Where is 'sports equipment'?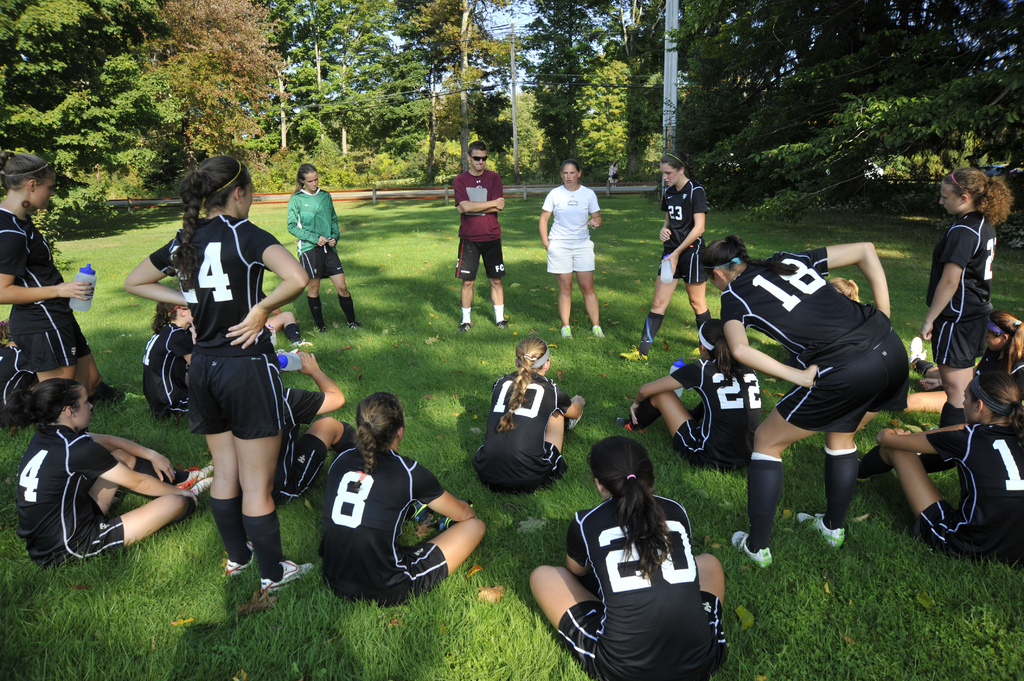
{"left": 173, "top": 465, "right": 211, "bottom": 490}.
